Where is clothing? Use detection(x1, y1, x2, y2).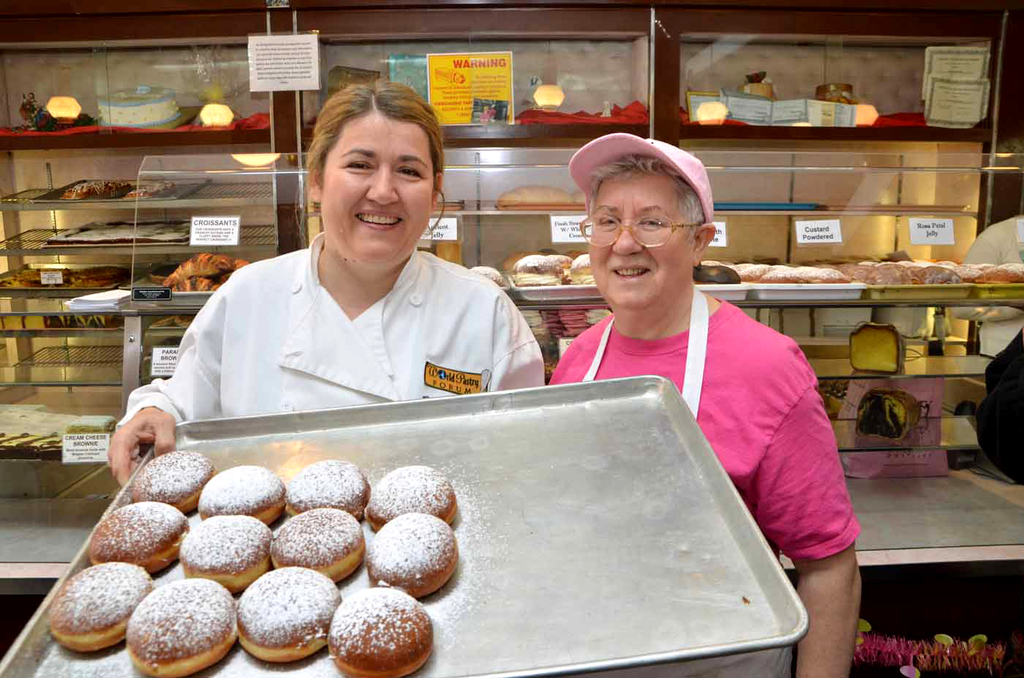
detection(543, 293, 865, 677).
